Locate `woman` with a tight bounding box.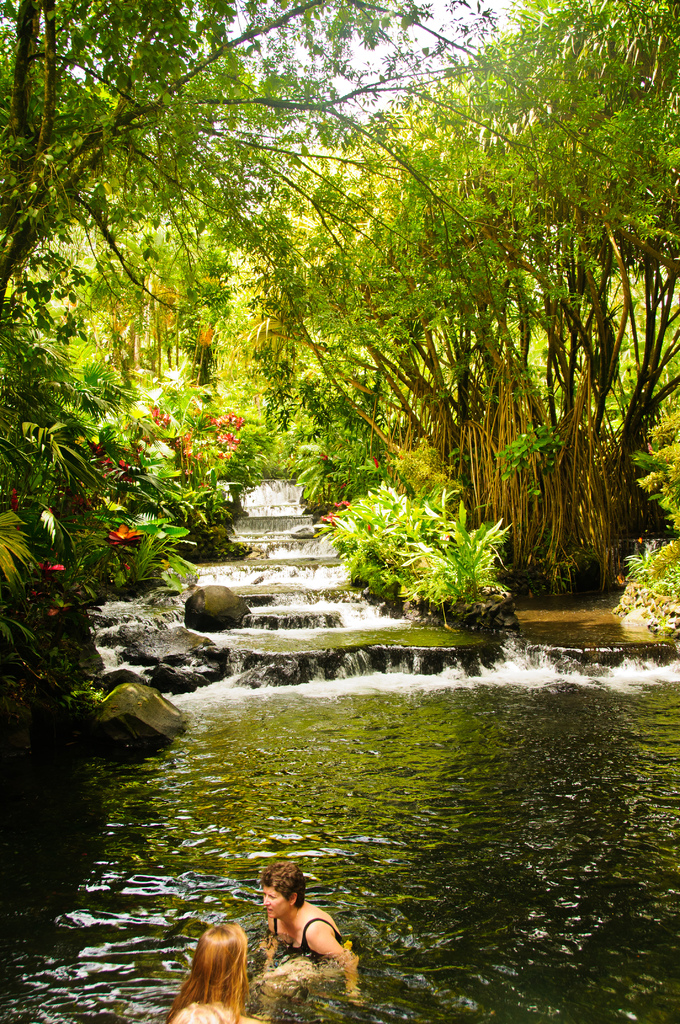
x1=164 y1=911 x2=273 y2=1021.
